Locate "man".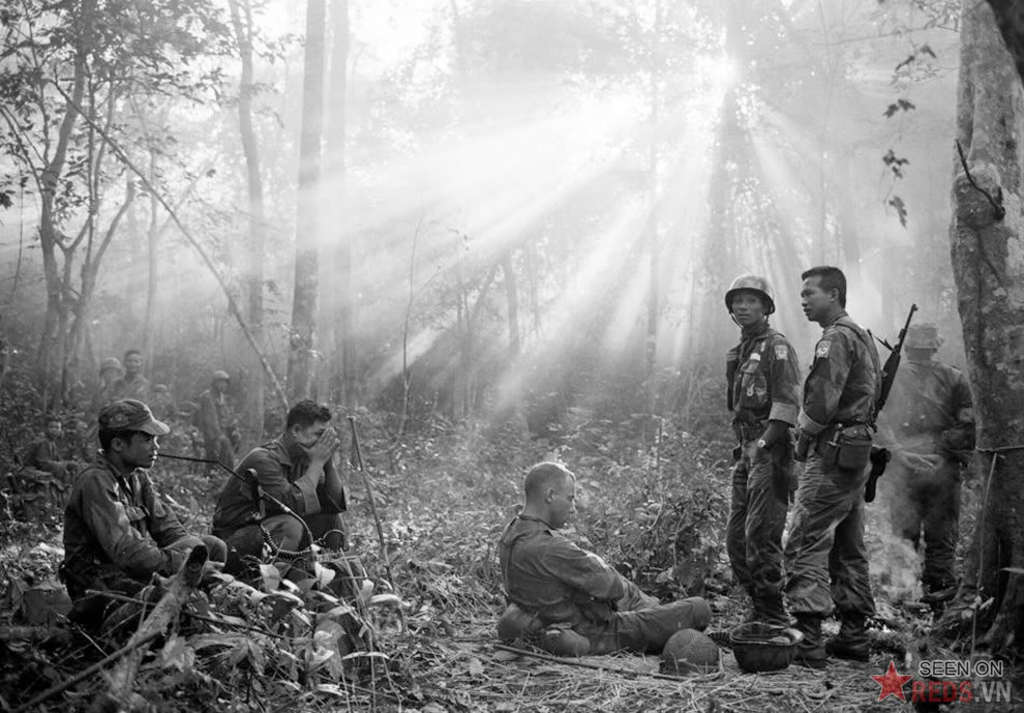
Bounding box: {"left": 206, "top": 399, "right": 350, "bottom": 586}.
